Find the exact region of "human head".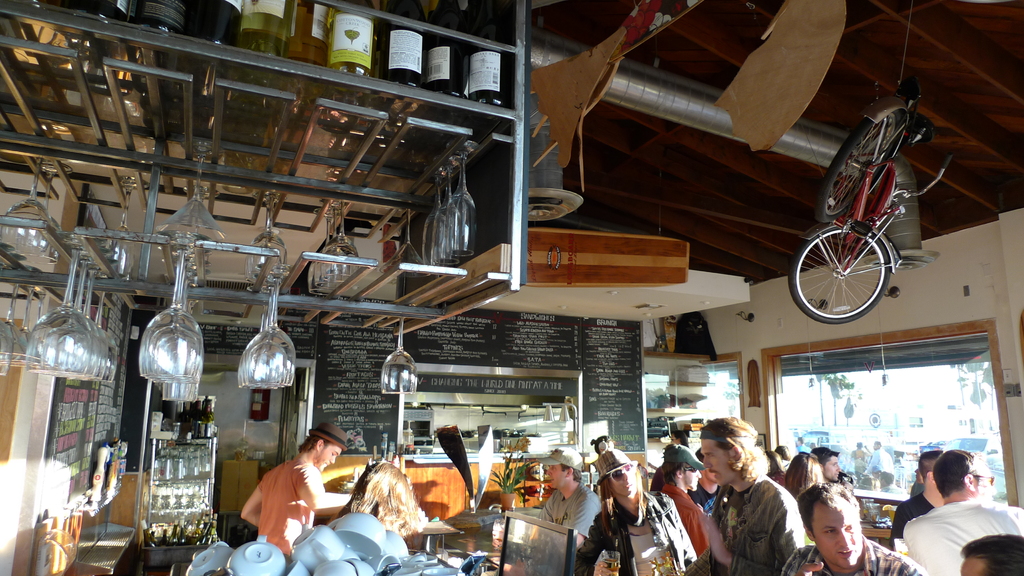
Exact region: box(545, 447, 580, 490).
